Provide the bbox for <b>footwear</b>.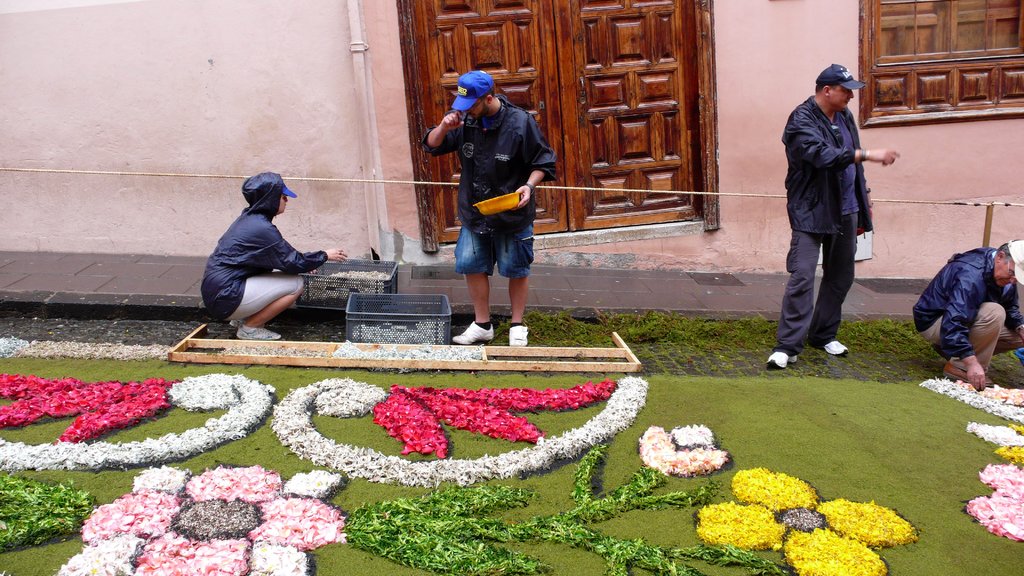
l=822, t=340, r=849, b=357.
